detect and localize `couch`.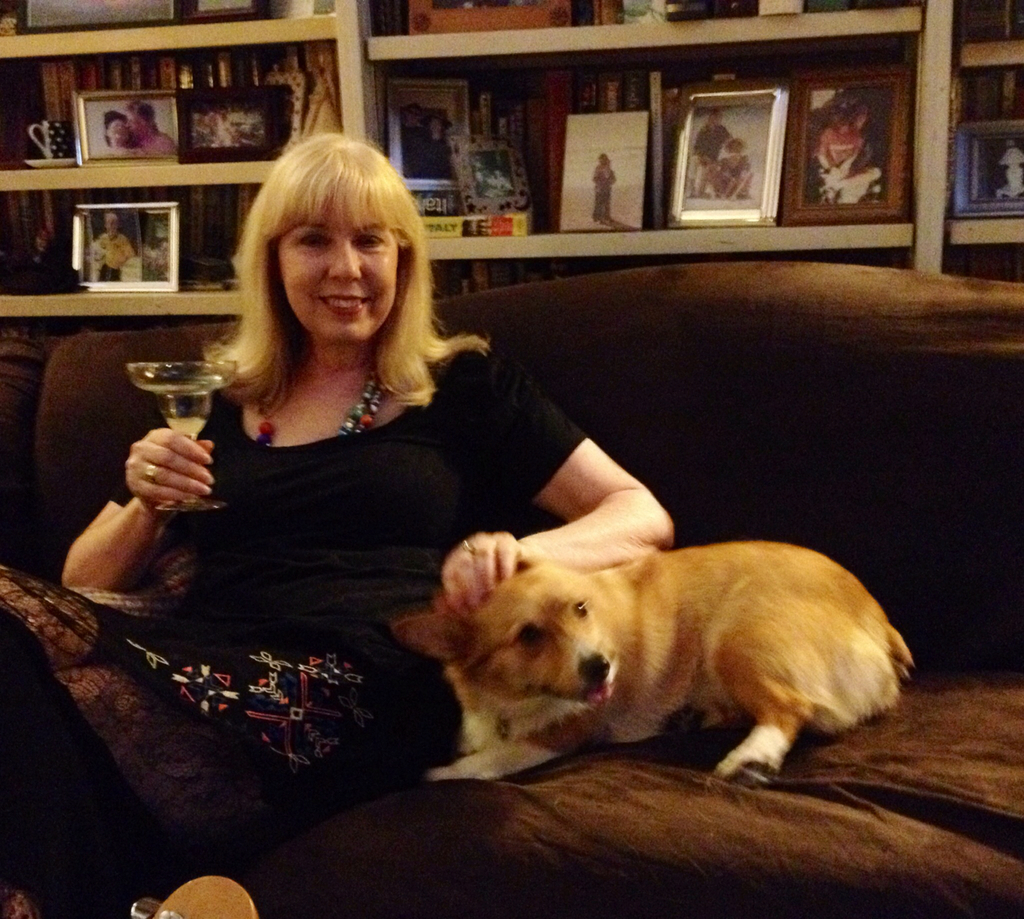
Localized at detection(0, 214, 928, 892).
